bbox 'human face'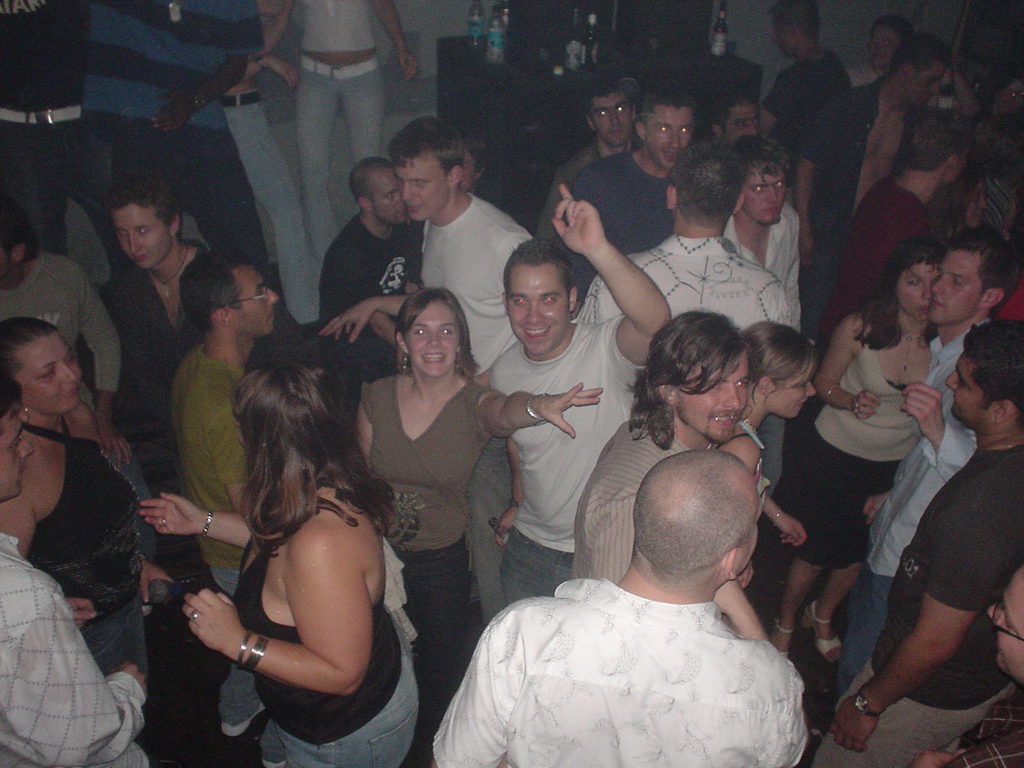
0/403/35/501
